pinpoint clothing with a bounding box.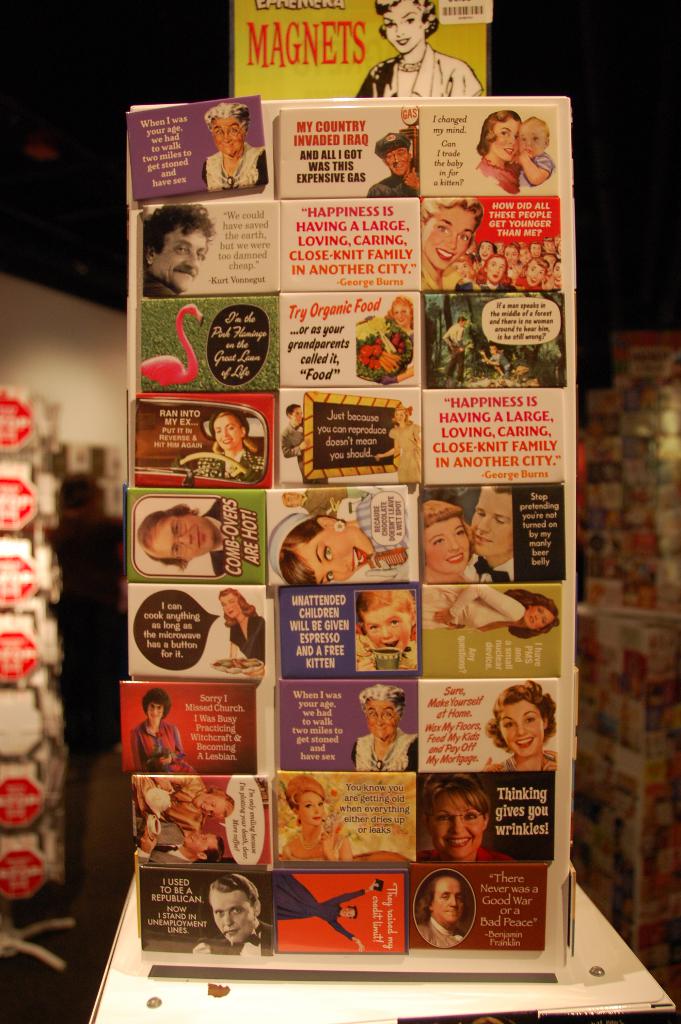
select_region(205, 500, 229, 570).
